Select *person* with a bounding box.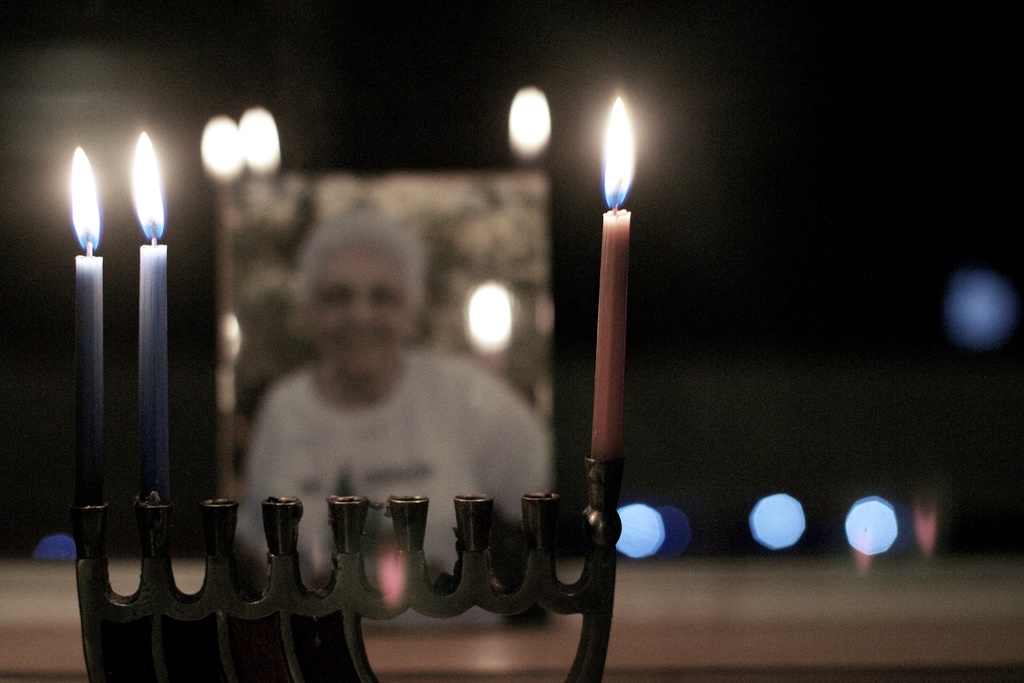
{"x1": 234, "y1": 220, "x2": 545, "y2": 575}.
